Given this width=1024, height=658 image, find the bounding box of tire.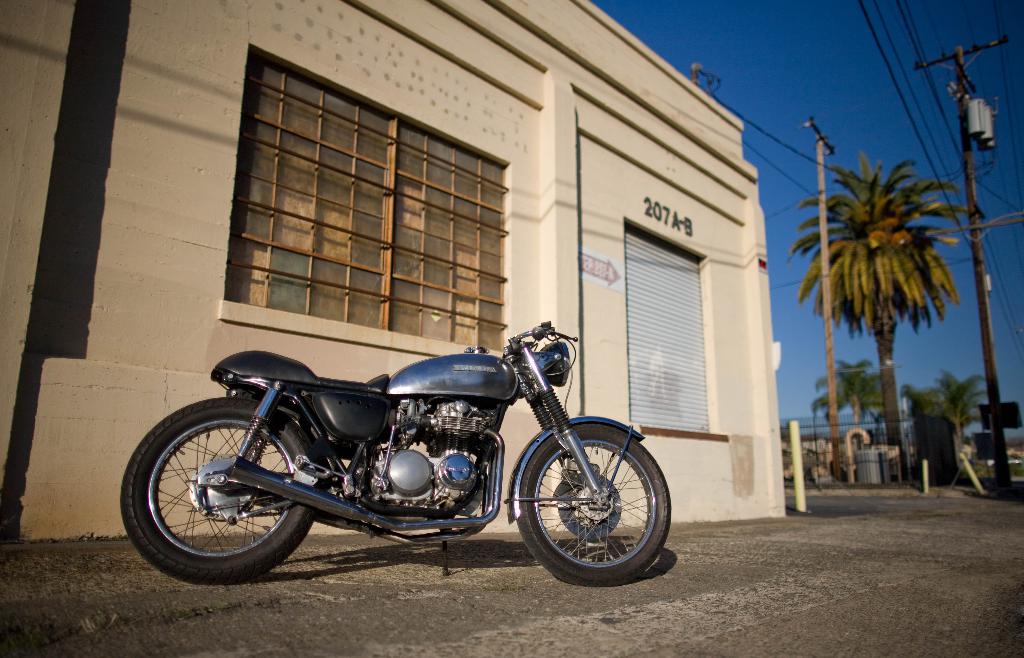
locate(513, 412, 678, 582).
